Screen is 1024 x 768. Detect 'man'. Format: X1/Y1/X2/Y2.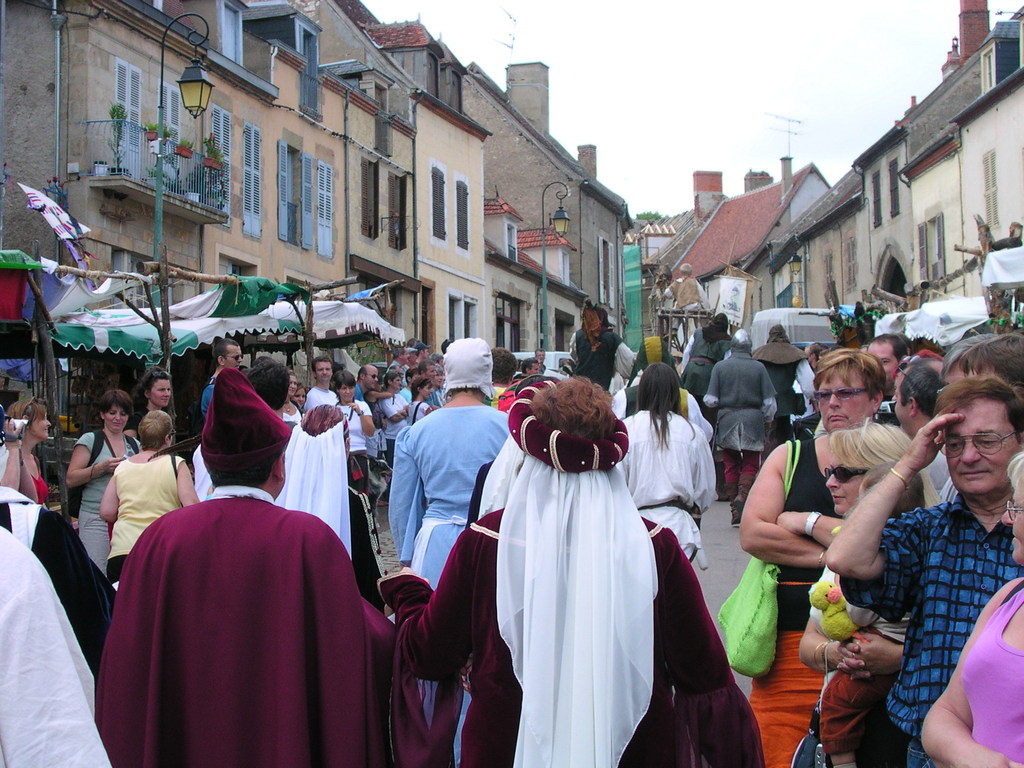
344/362/387/399.
